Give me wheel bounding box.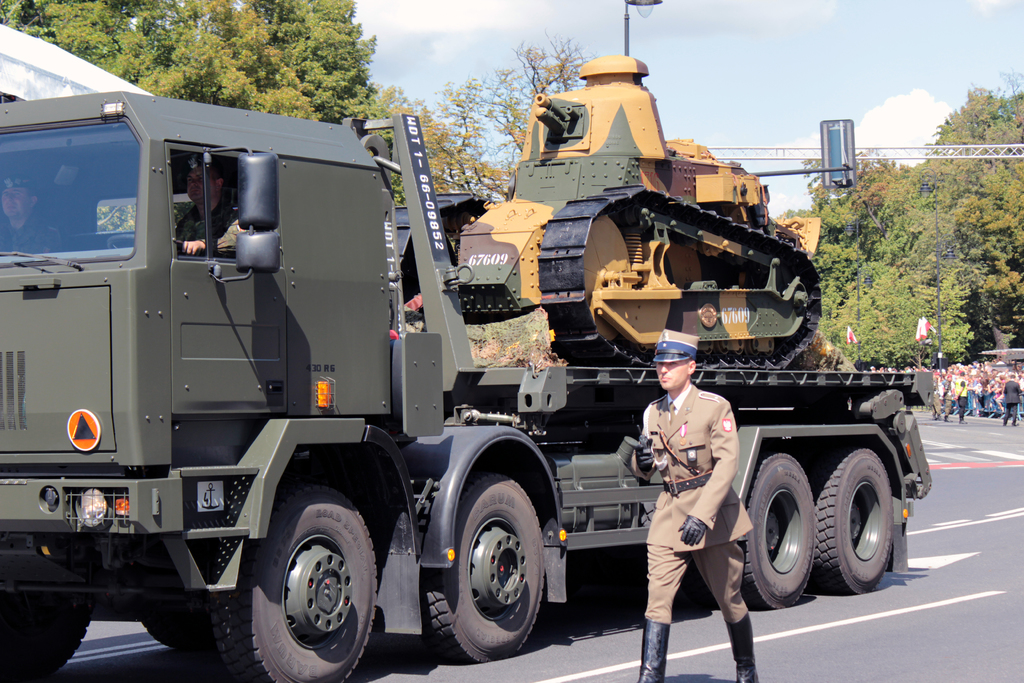
(810, 445, 892, 593).
